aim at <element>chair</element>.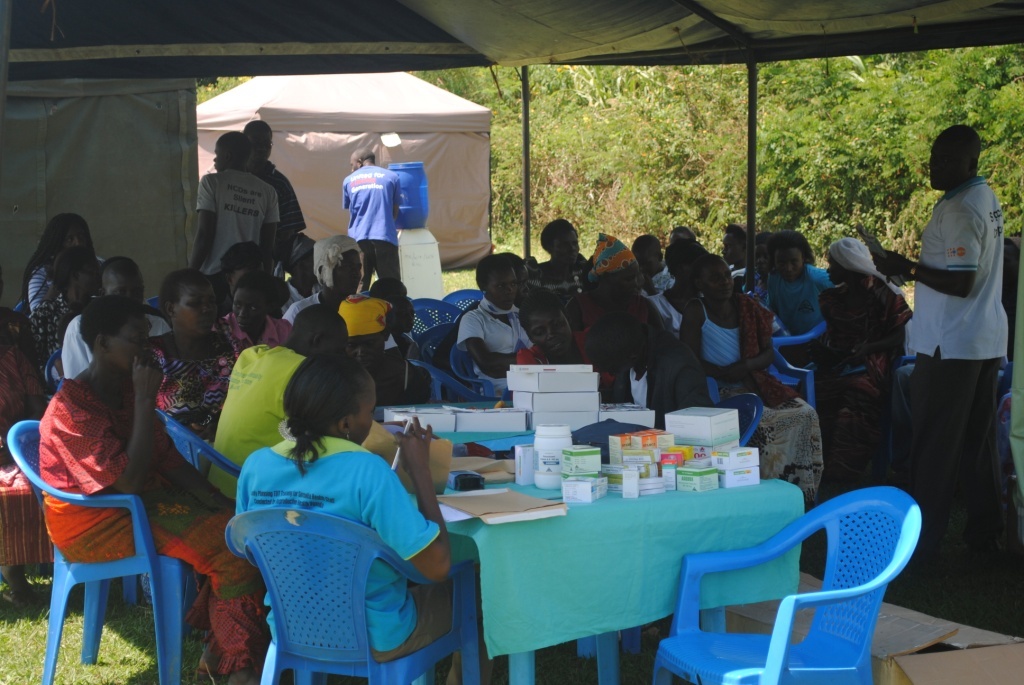
Aimed at BBox(418, 317, 467, 373).
